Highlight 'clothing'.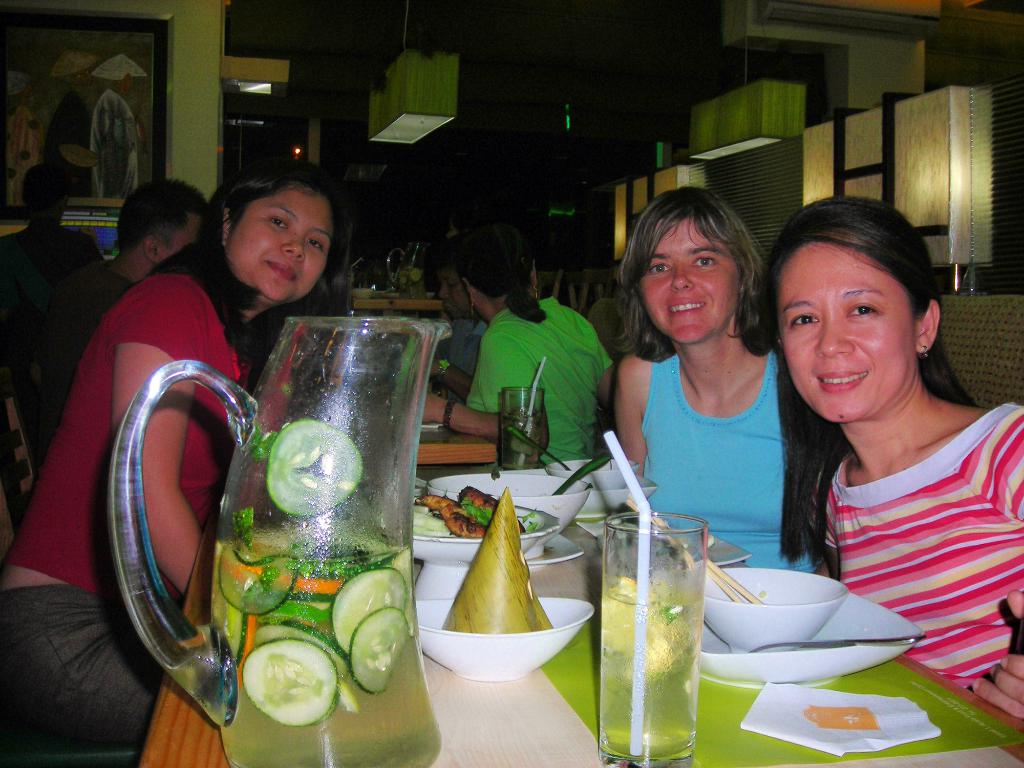
Highlighted region: <region>643, 351, 822, 569</region>.
